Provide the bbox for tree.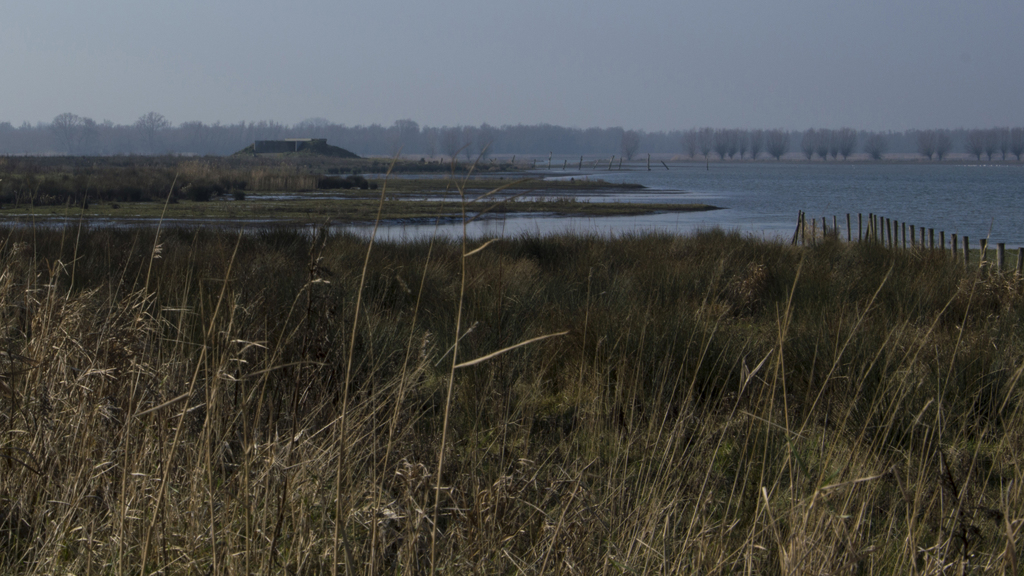
716, 131, 728, 154.
